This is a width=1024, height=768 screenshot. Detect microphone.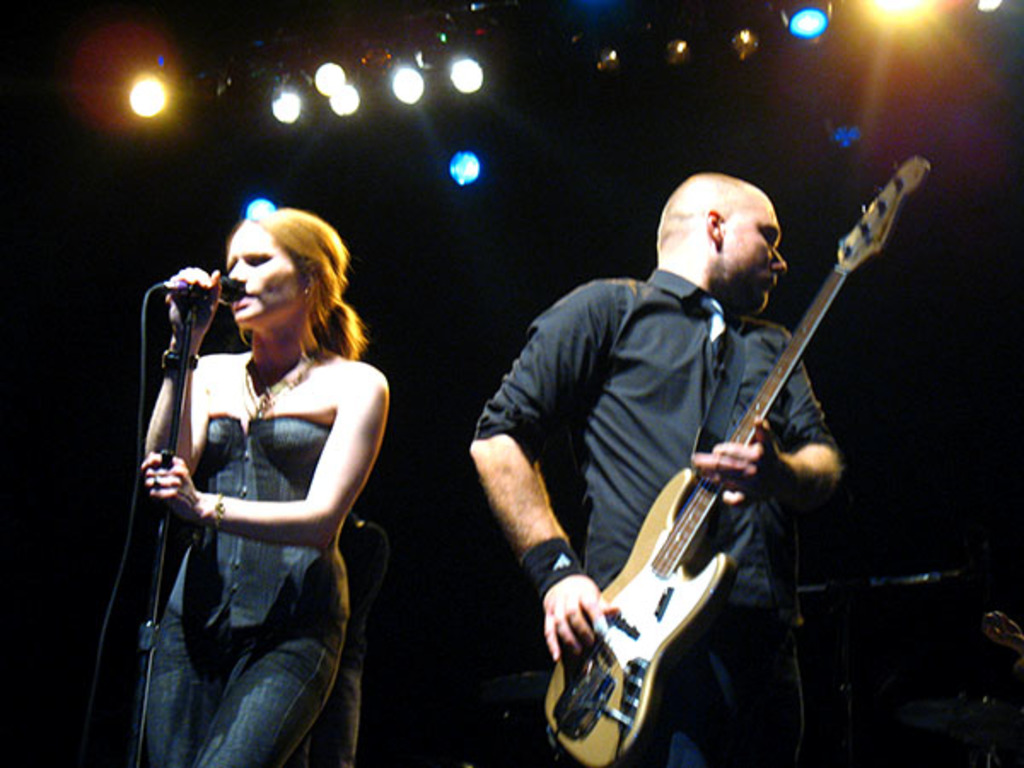
{"x1": 188, "y1": 275, "x2": 244, "y2": 302}.
